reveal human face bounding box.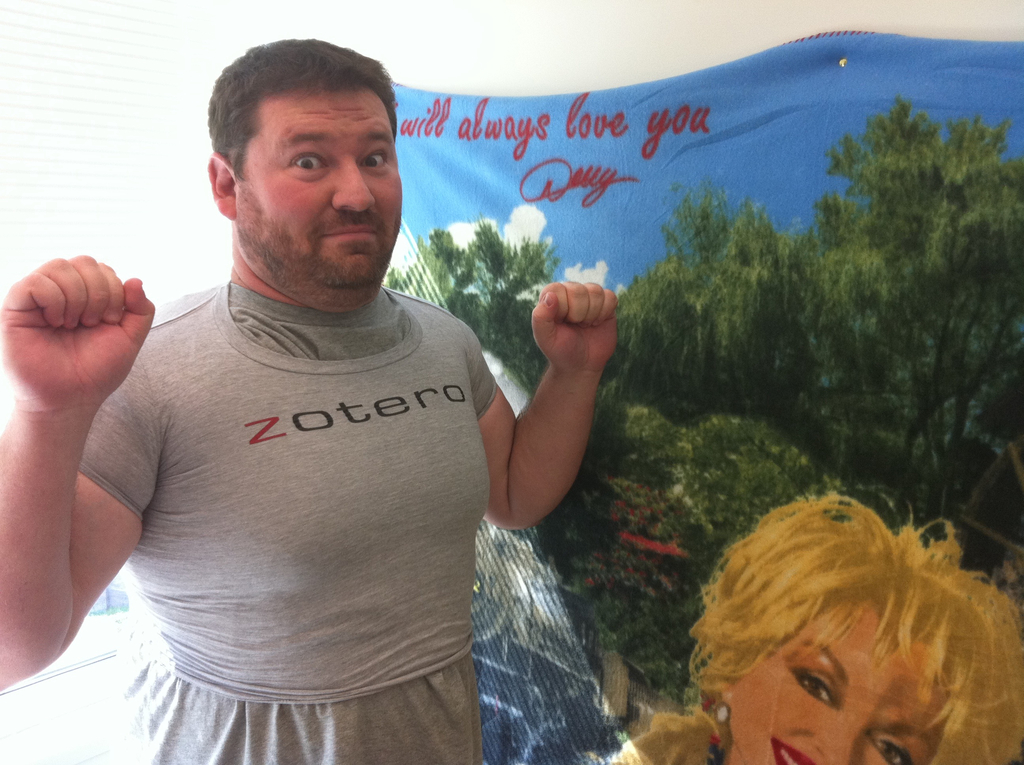
Revealed: 730/599/950/764.
